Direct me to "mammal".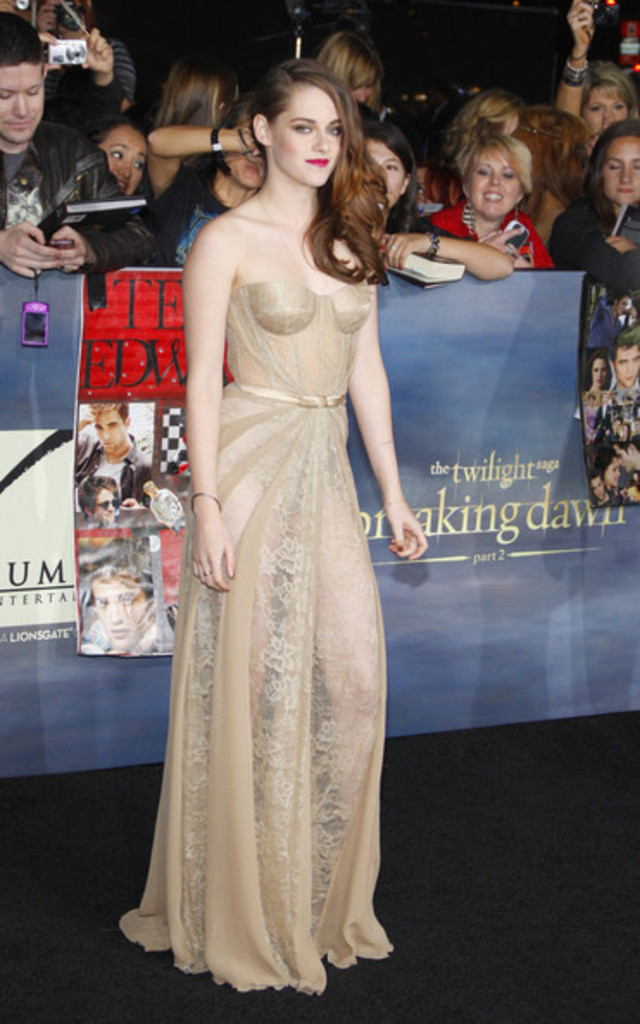
Direction: crop(316, 31, 385, 117).
